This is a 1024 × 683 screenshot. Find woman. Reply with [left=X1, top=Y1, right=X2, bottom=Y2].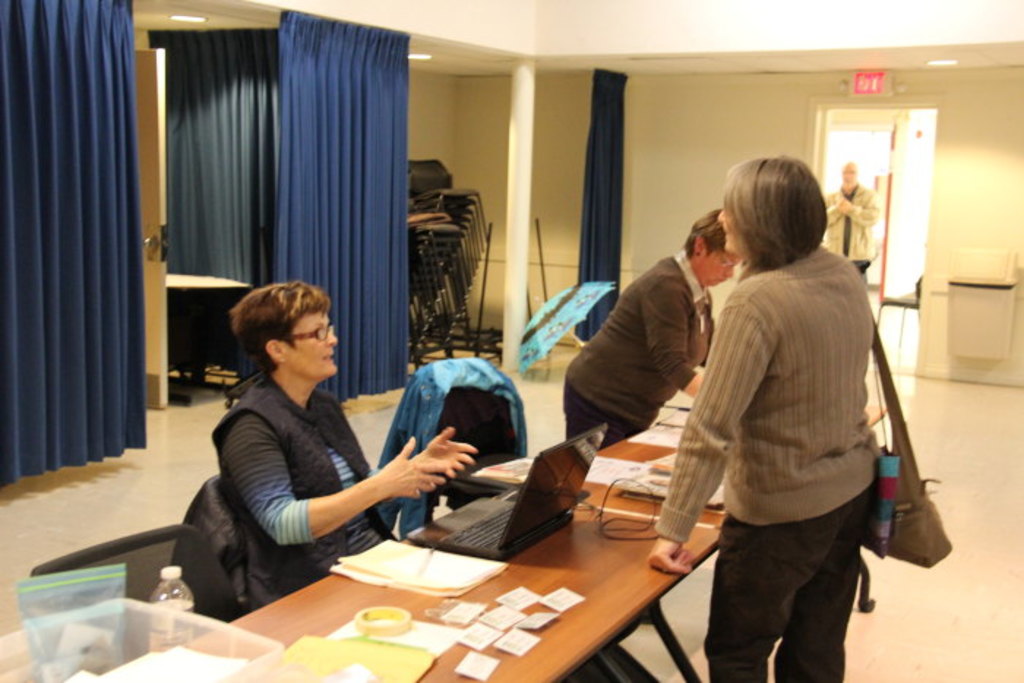
[left=209, top=279, right=475, bottom=611].
